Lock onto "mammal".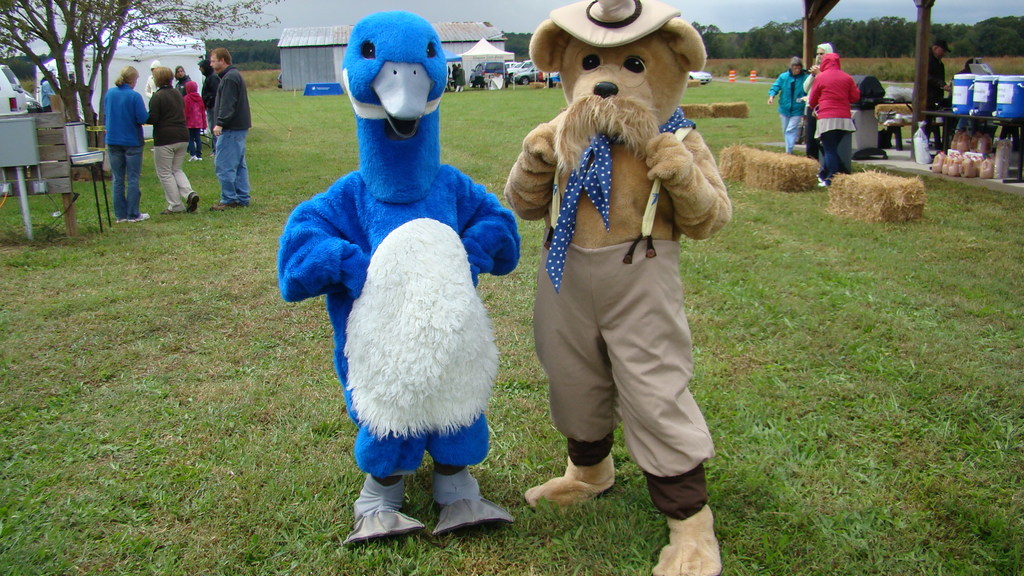
Locked: Rect(147, 60, 159, 100).
